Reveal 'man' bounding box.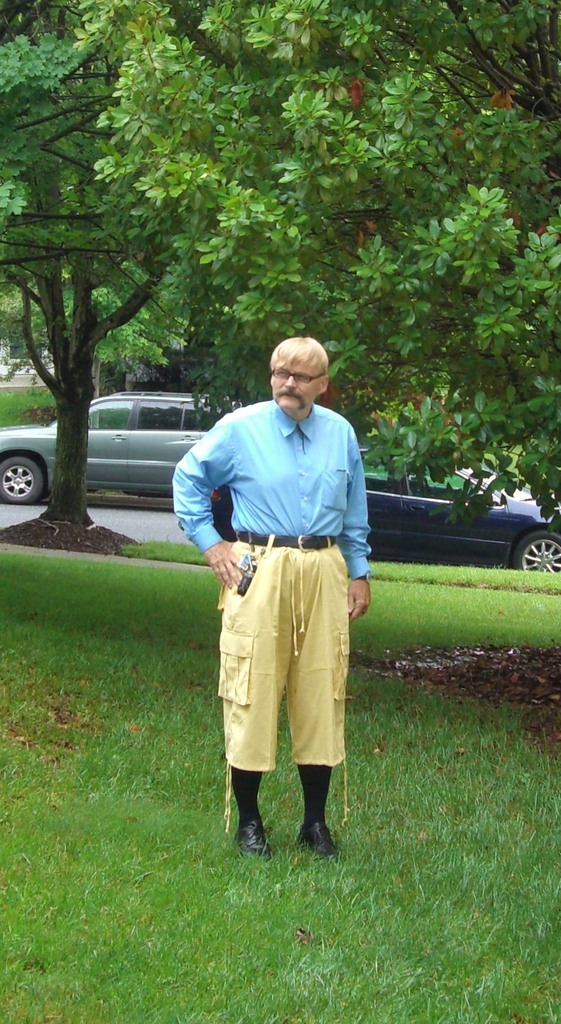
Revealed: bbox(190, 295, 370, 861).
